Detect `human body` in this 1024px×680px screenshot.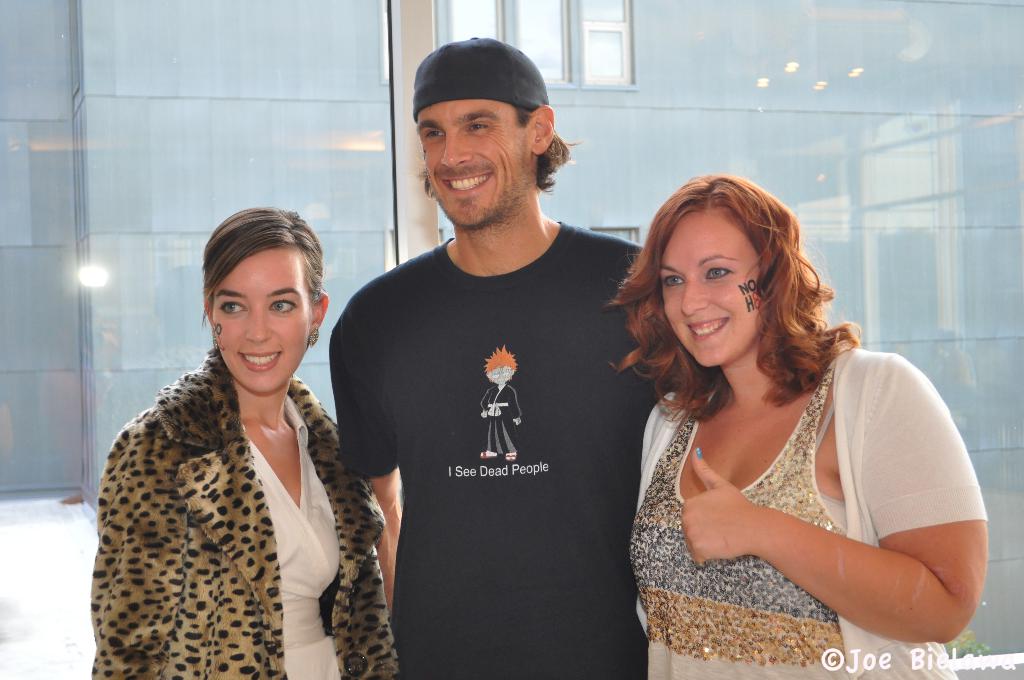
Detection: box(328, 28, 676, 679).
